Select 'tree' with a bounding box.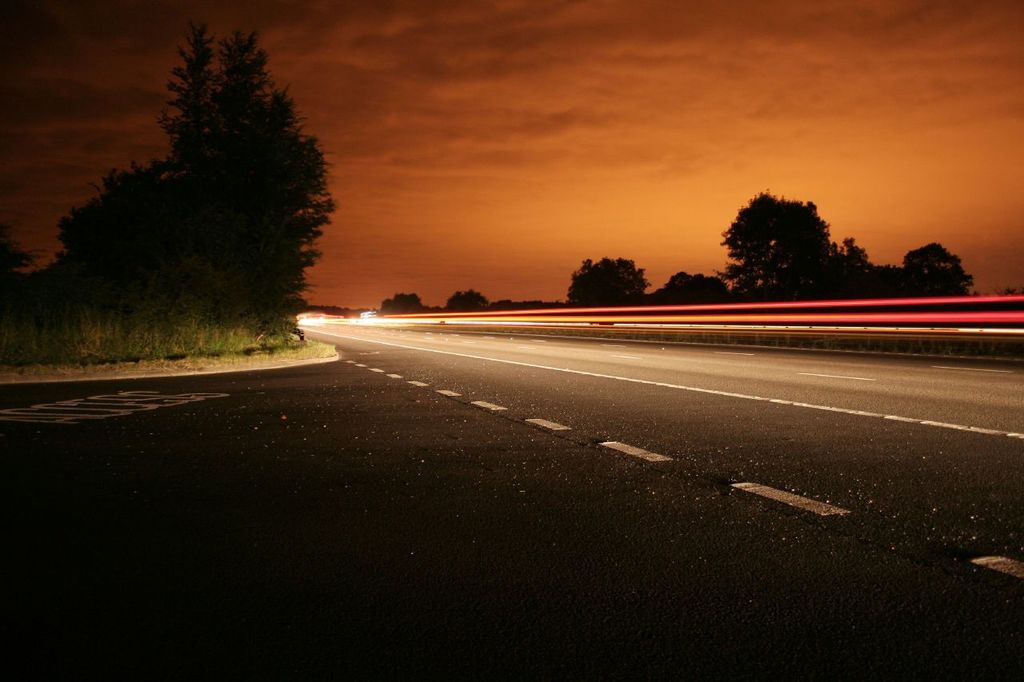
[375,290,429,312].
